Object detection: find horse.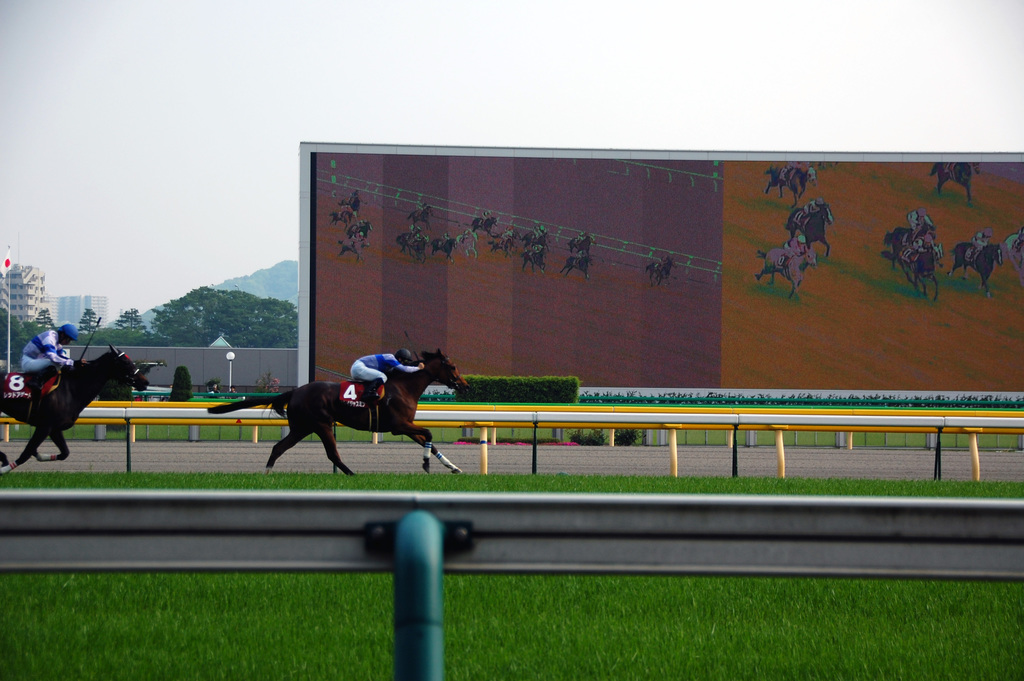
(755,246,819,300).
